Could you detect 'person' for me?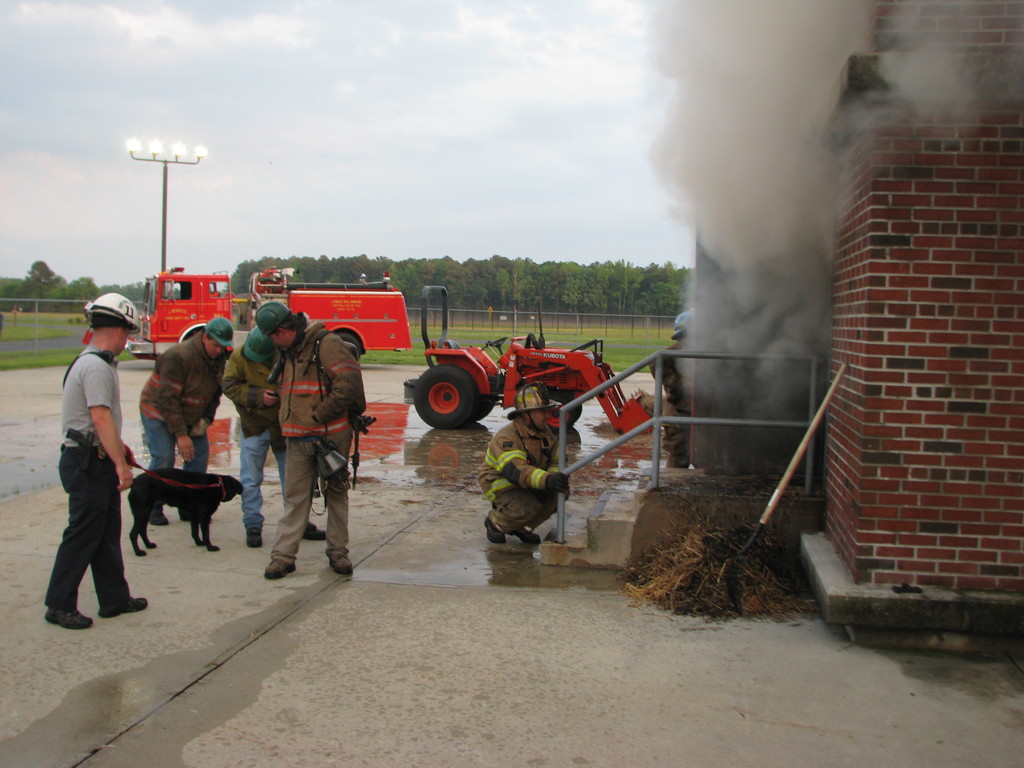
Detection result: [x1=135, y1=313, x2=236, y2=526].
